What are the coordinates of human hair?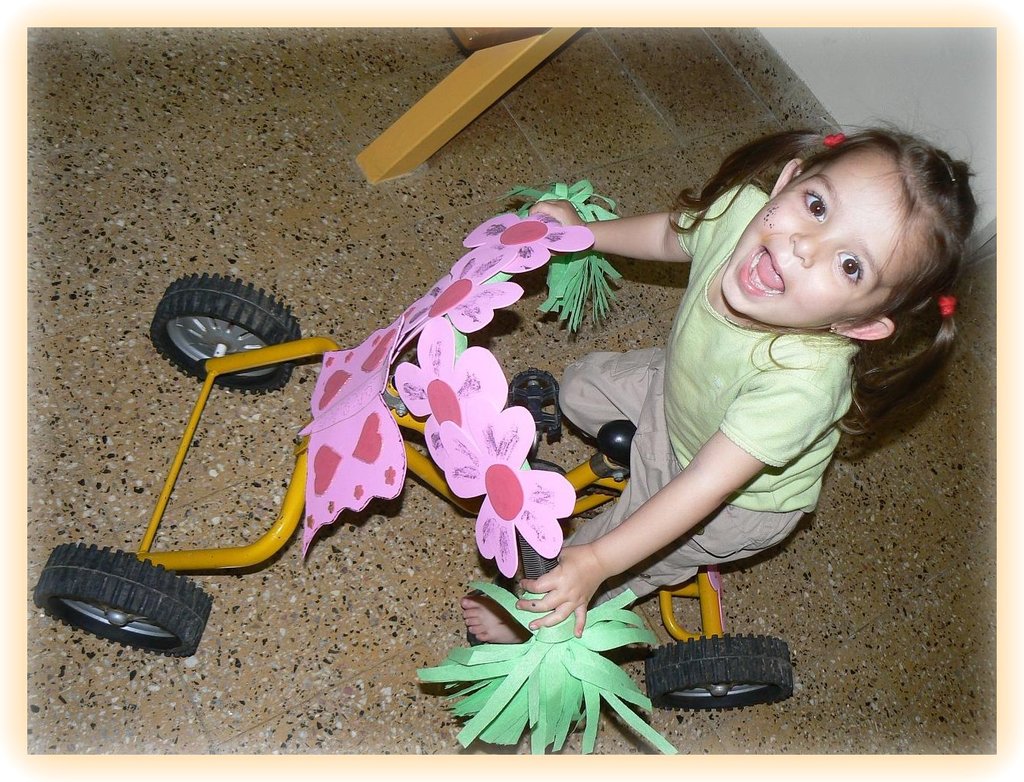
locate(659, 124, 968, 430).
